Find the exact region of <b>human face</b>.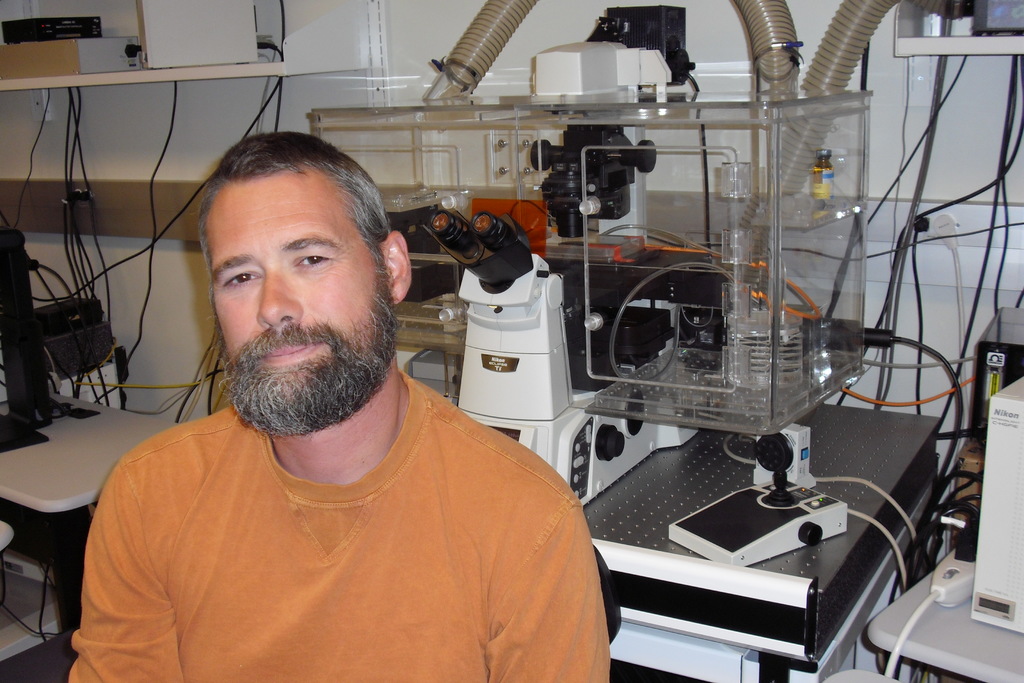
Exact region: box(205, 167, 397, 429).
